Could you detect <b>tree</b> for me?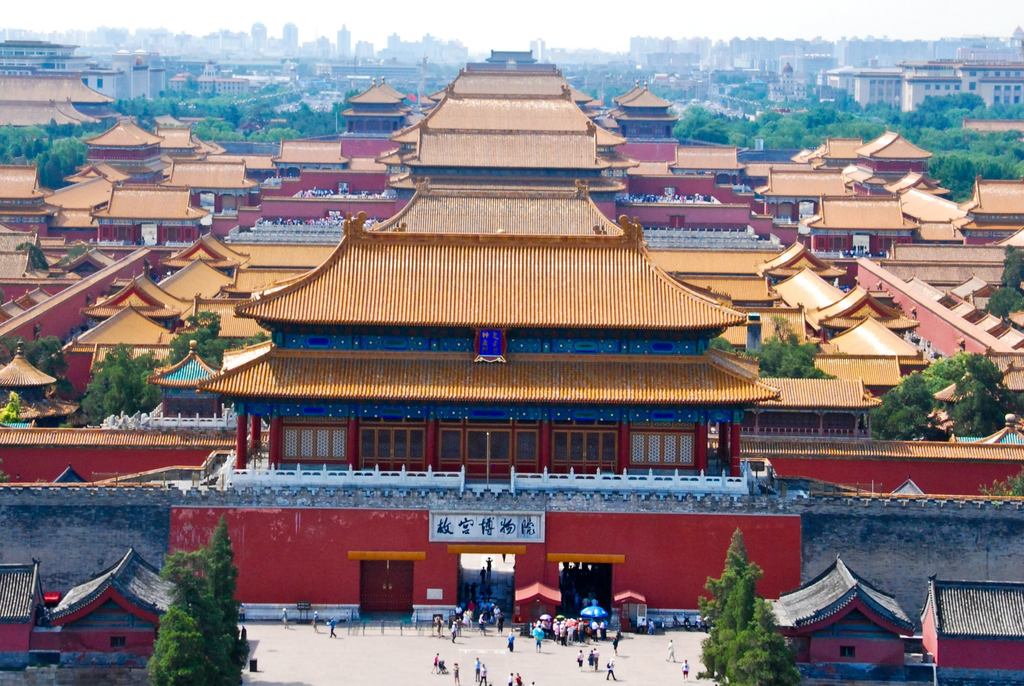
Detection result: pyautogui.locateOnScreen(193, 526, 247, 640).
